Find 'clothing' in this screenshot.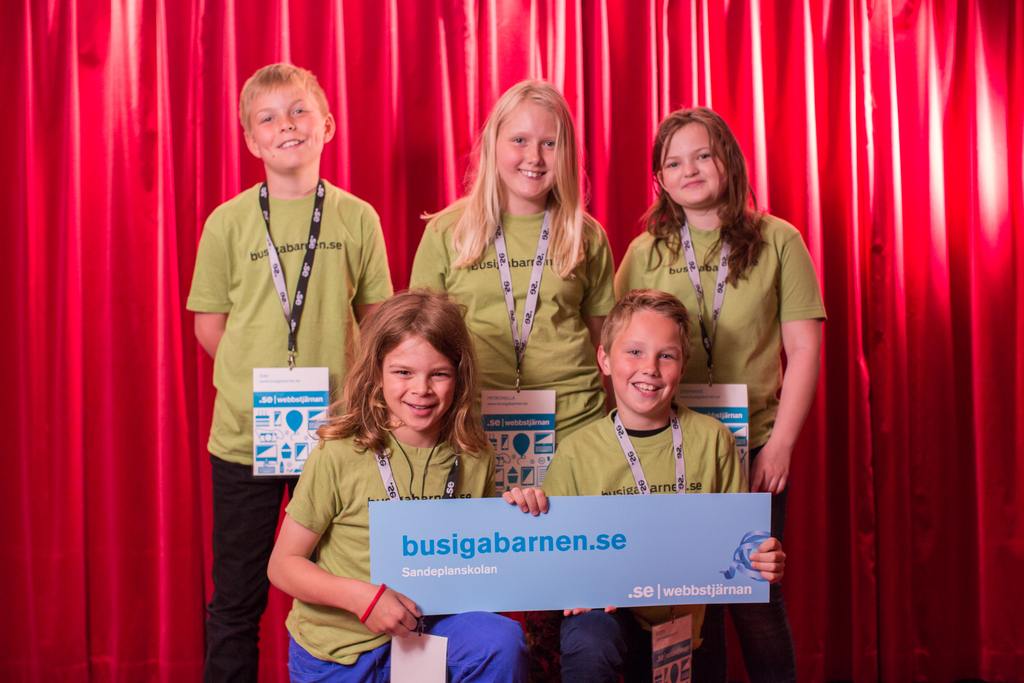
The bounding box for 'clothing' is <region>522, 413, 739, 678</region>.
